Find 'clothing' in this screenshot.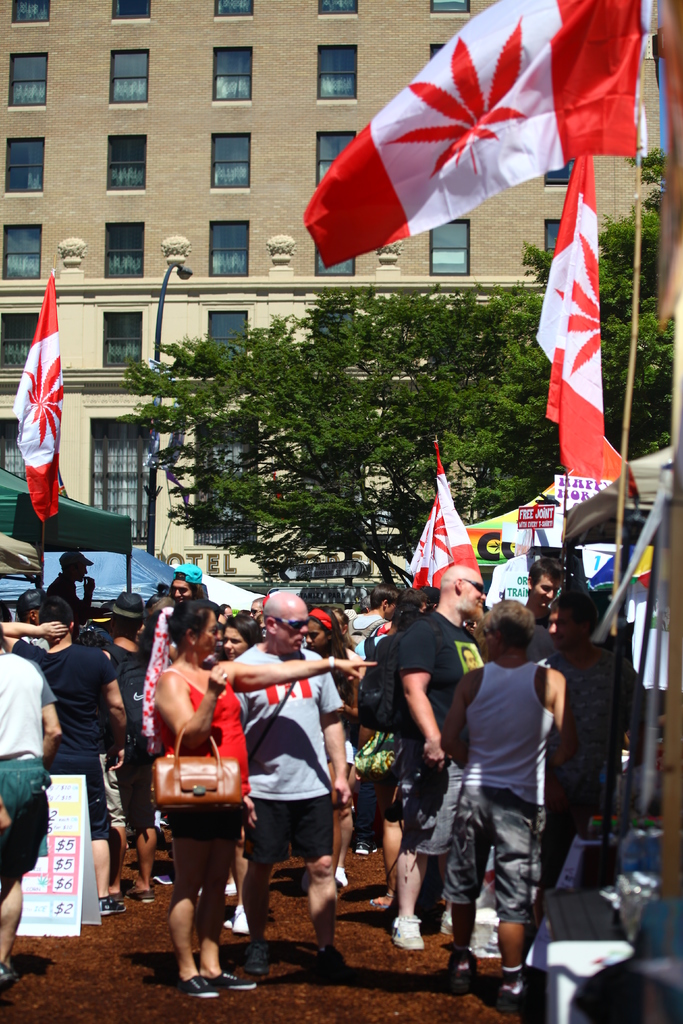
The bounding box for 'clothing' is select_region(222, 629, 346, 858).
